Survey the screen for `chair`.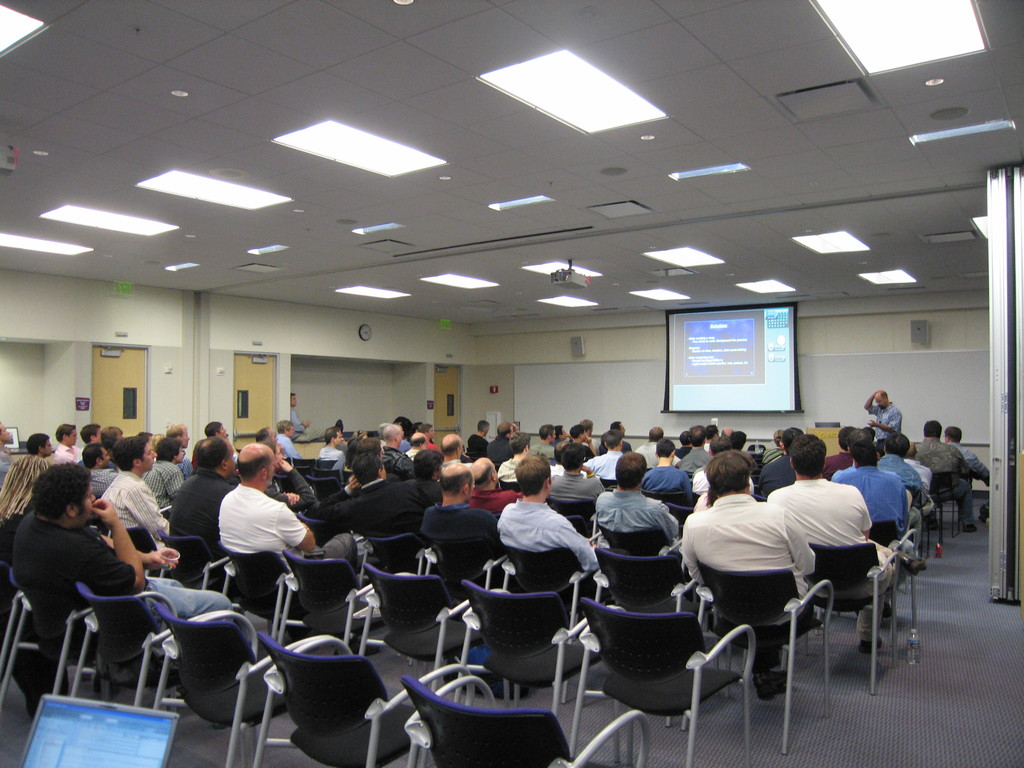
Survey found: 564/525/678/553.
